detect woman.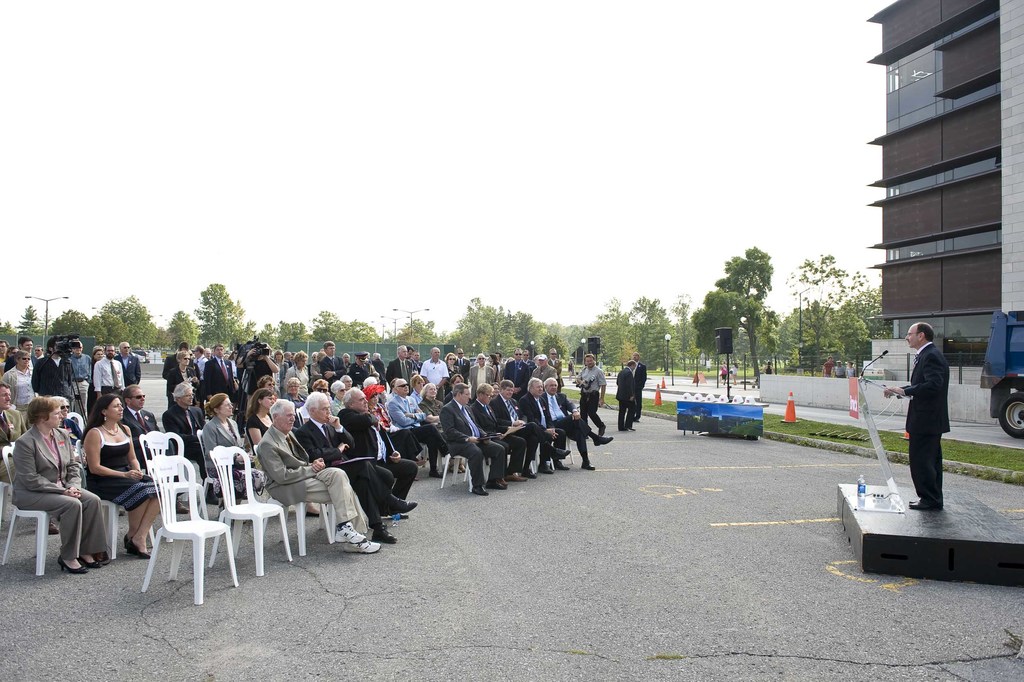
Detected at (280,373,305,408).
